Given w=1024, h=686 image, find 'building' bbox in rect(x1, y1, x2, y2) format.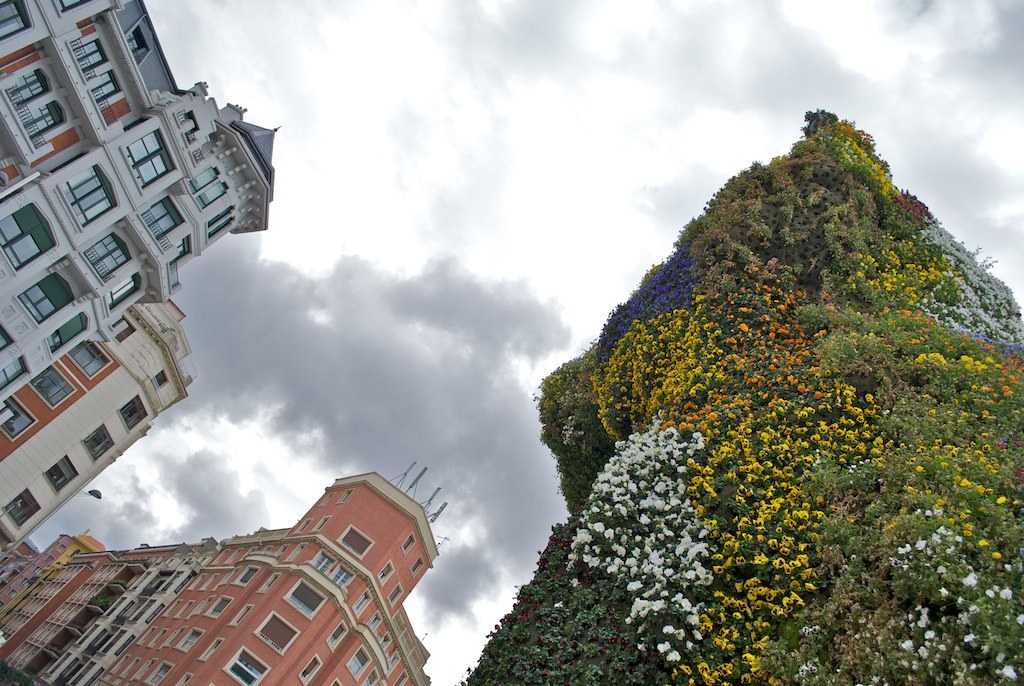
rect(0, 469, 435, 685).
